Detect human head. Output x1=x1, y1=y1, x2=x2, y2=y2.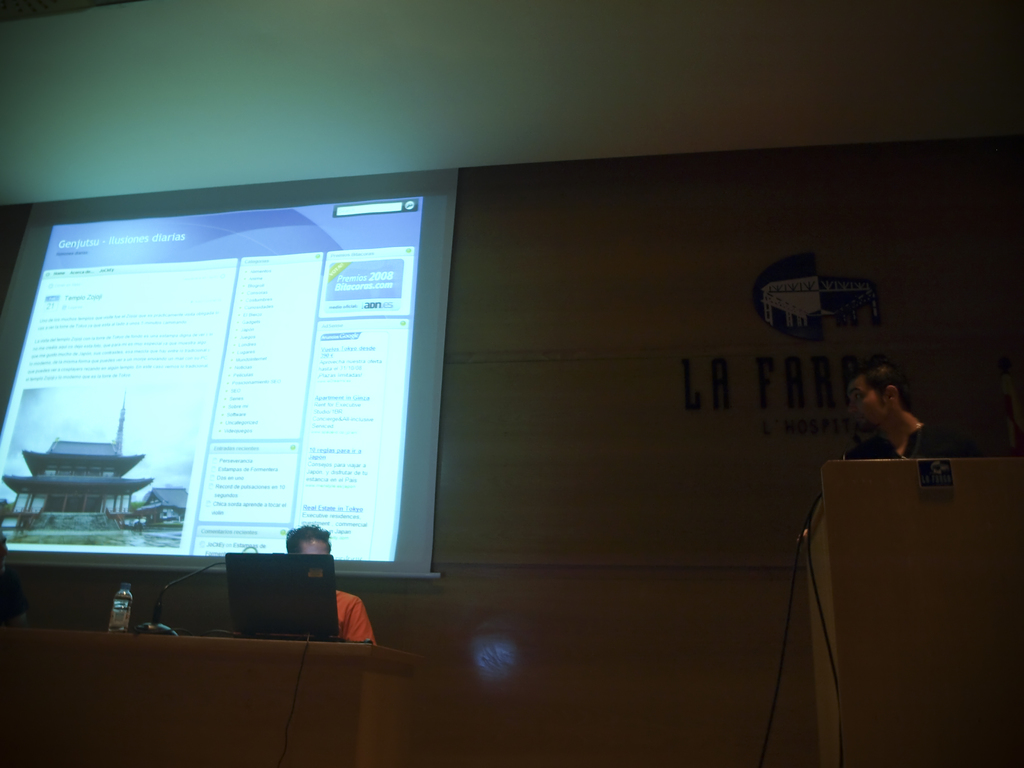
x1=284, y1=525, x2=333, y2=556.
